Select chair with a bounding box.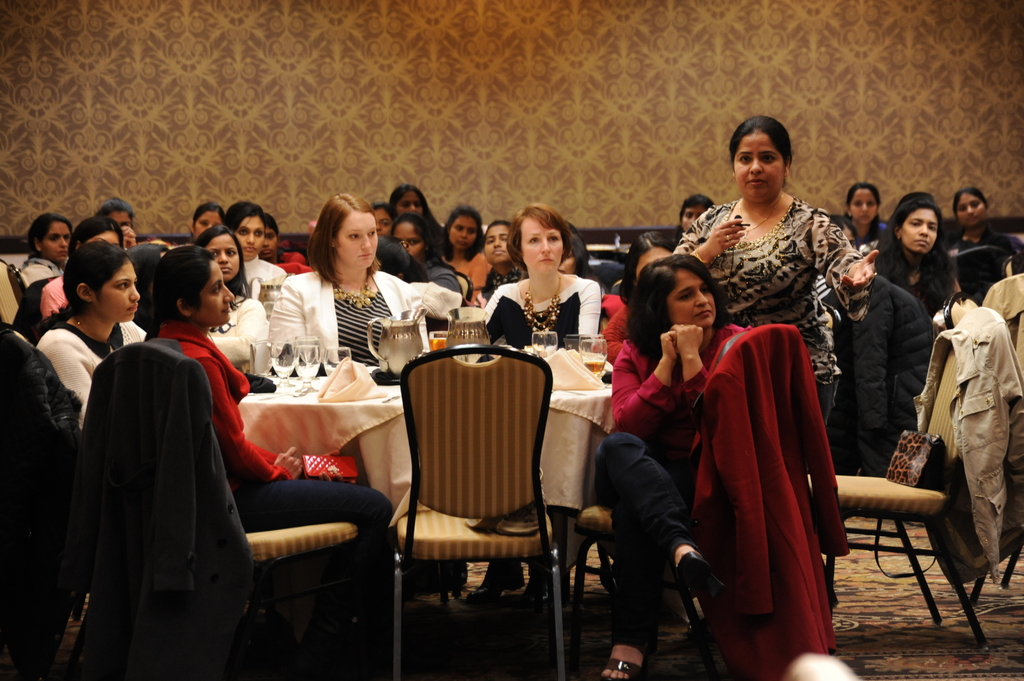
pyautogui.locateOnScreen(812, 314, 991, 648).
